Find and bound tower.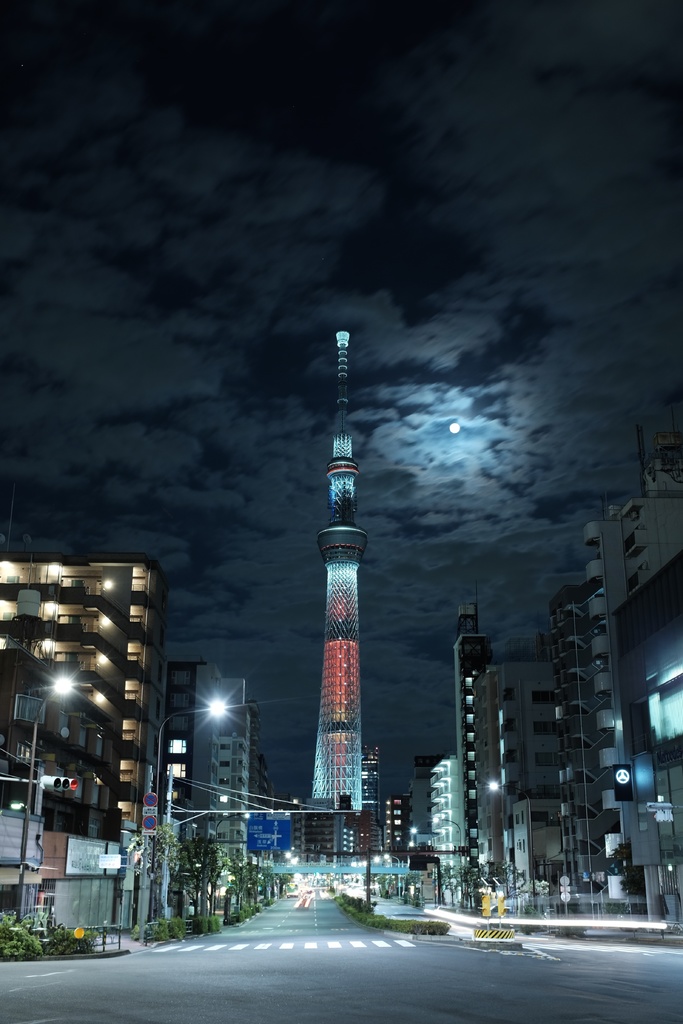
Bound: 447, 626, 523, 843.
